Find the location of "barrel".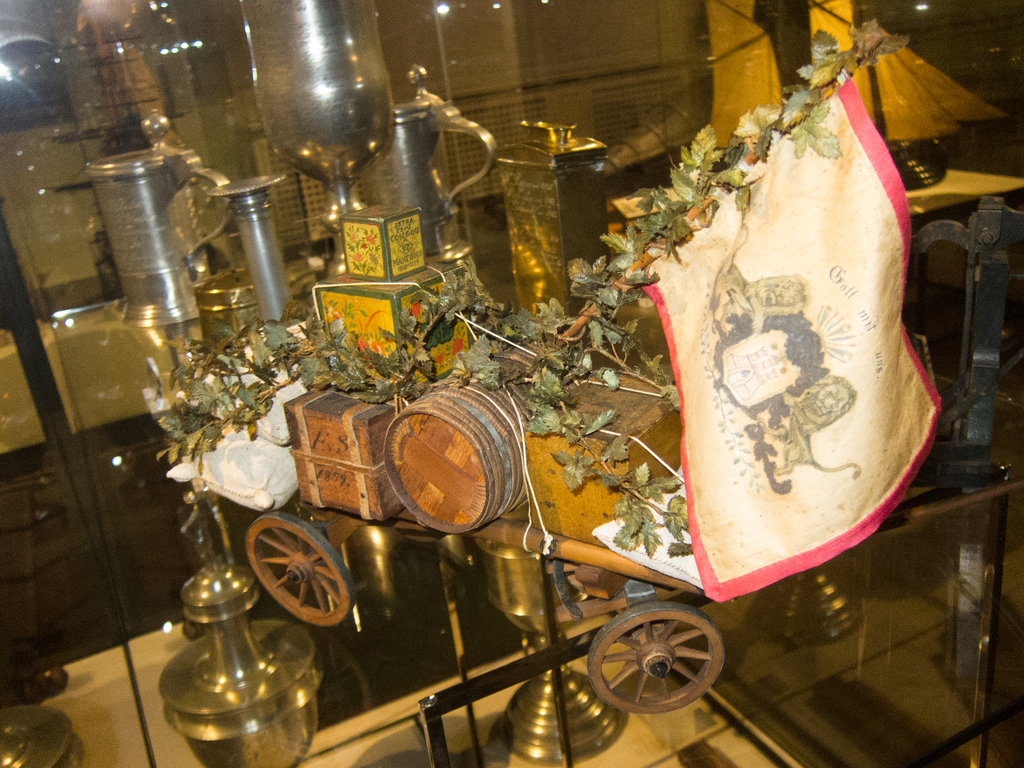
Location: [383, 383, 532, 537].
